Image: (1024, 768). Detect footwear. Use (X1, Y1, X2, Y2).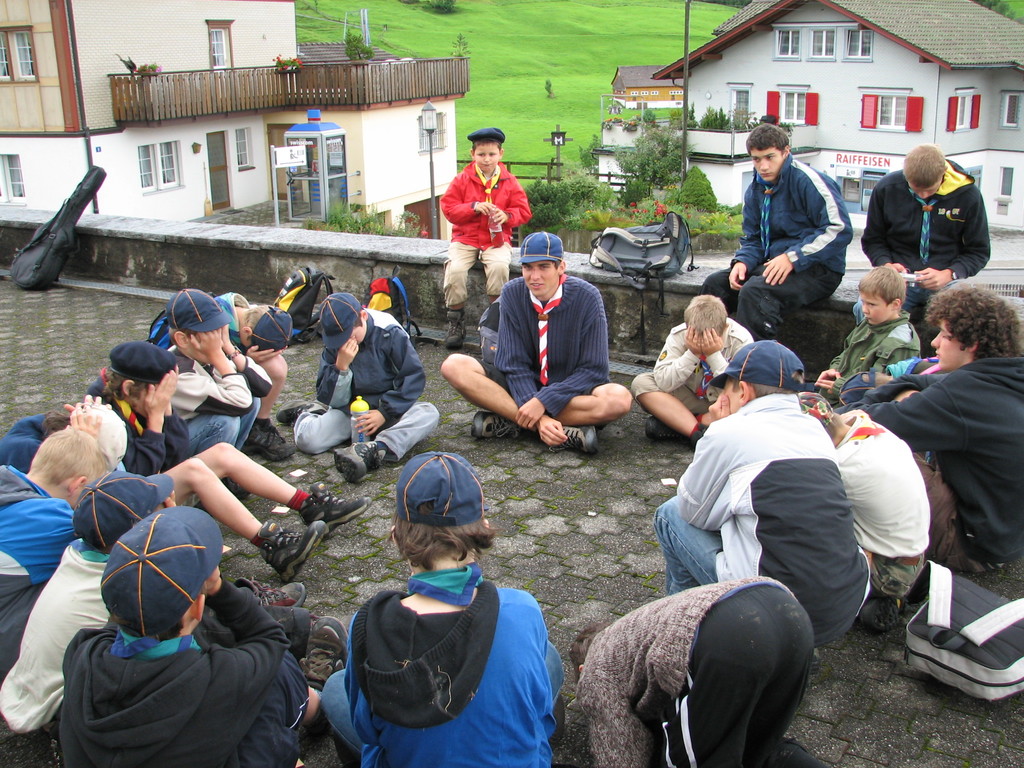
(444, 310, 467, 348).
